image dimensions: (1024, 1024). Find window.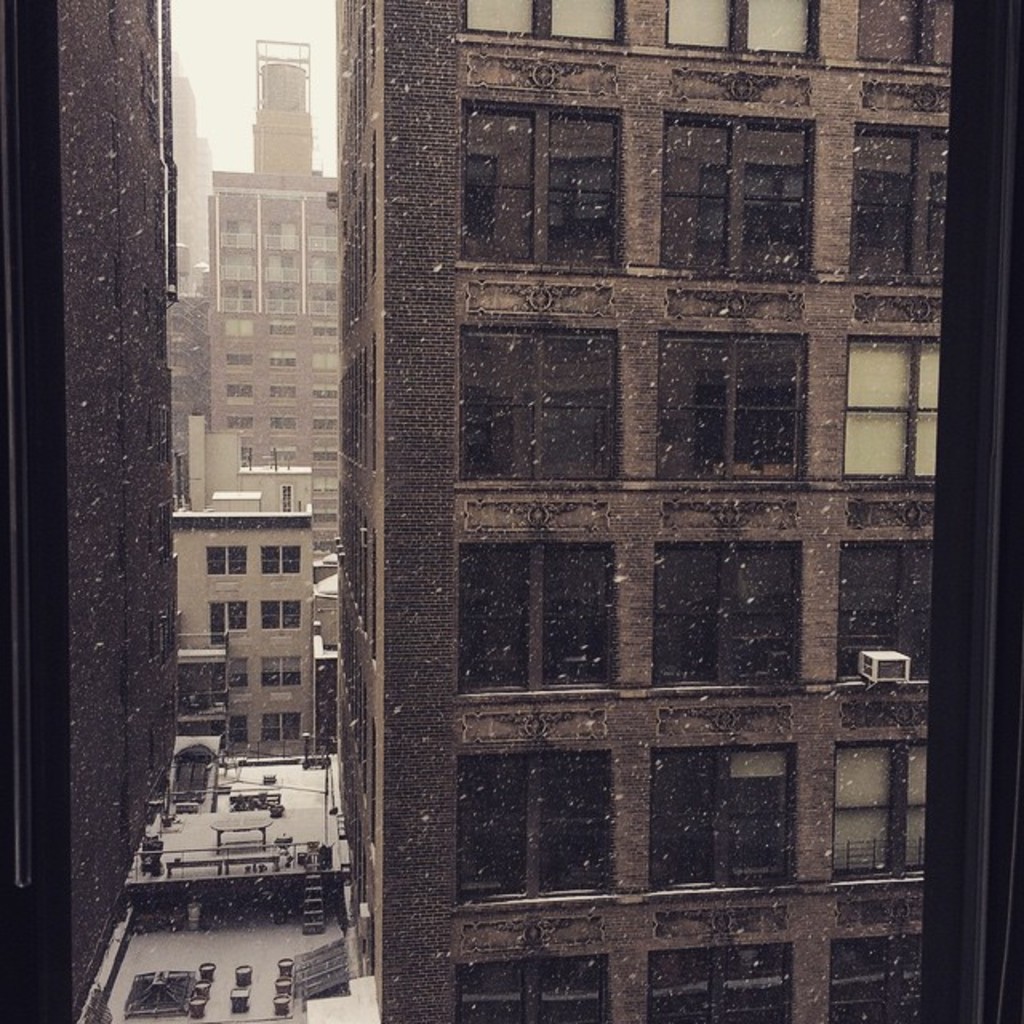
666:0:813:62.
